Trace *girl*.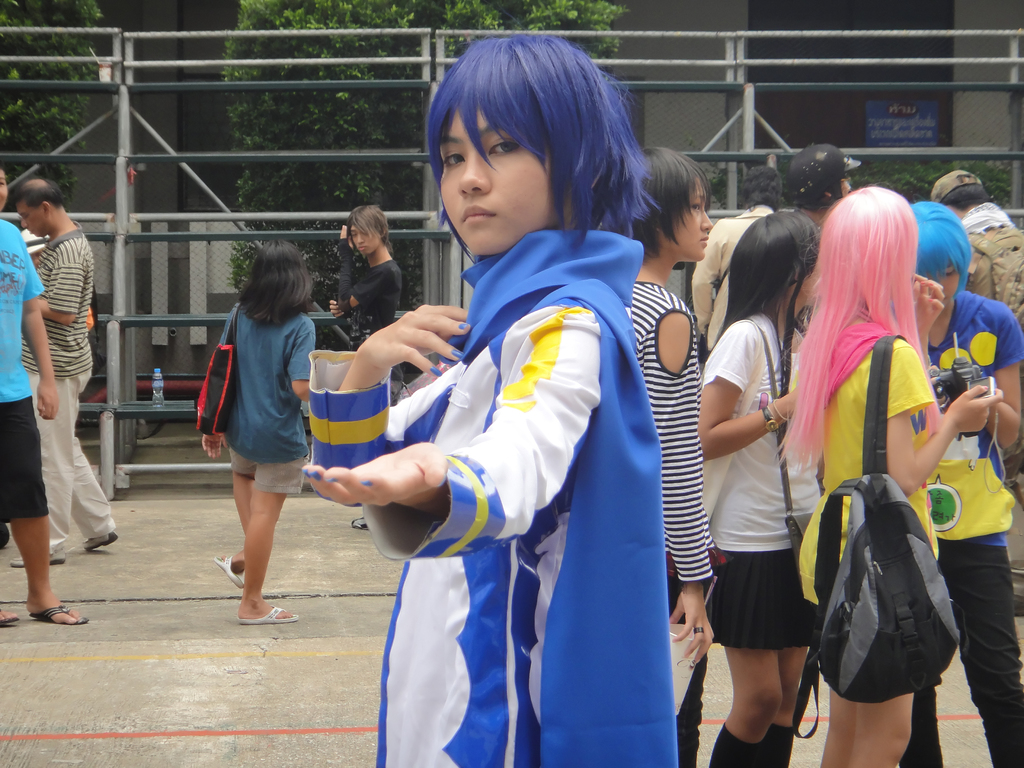
Traced to <region>703, 209, 819, 767</region>.
